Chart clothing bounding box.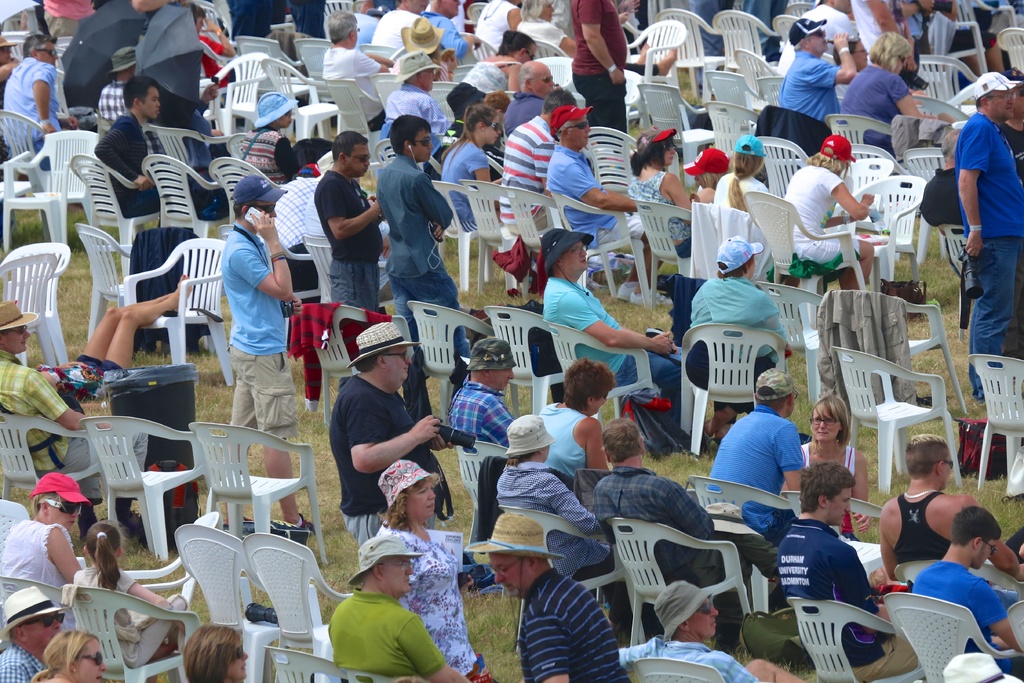
Charted: crop(458, 52, 522, 110).
